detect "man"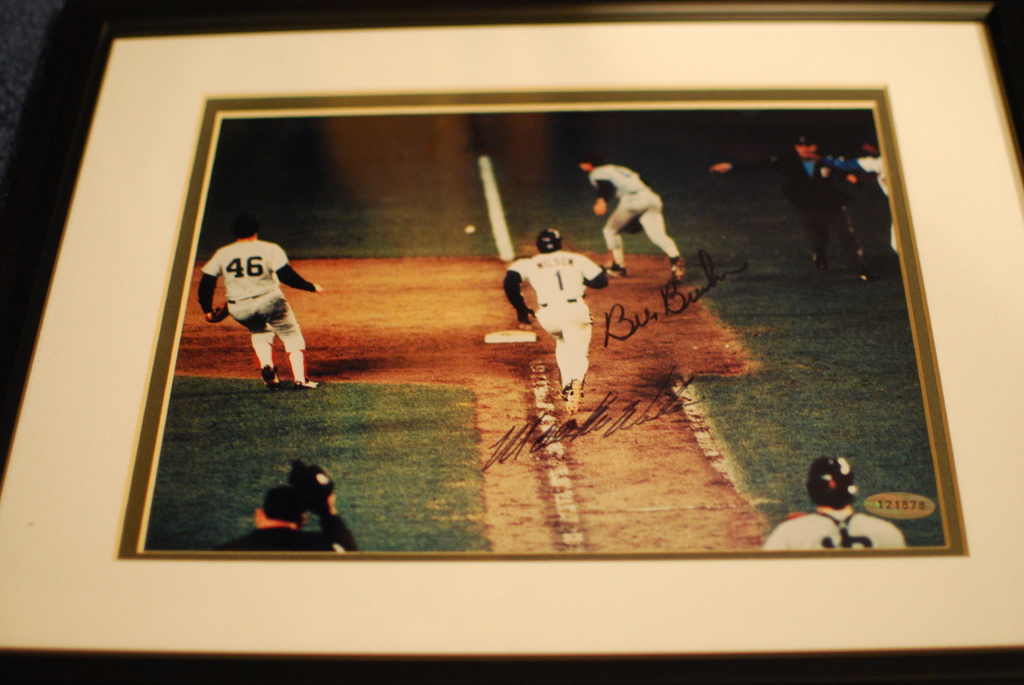
select_region(502, 226, 610, 435)
